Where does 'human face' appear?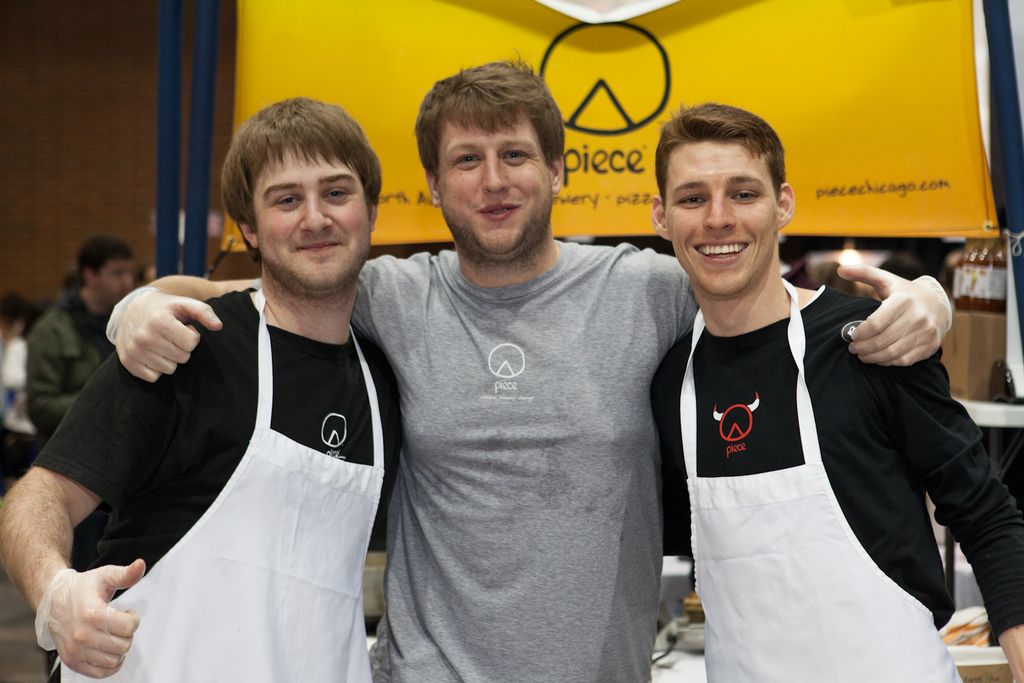
Appears at bbox=[663, 133, 771, 291].
